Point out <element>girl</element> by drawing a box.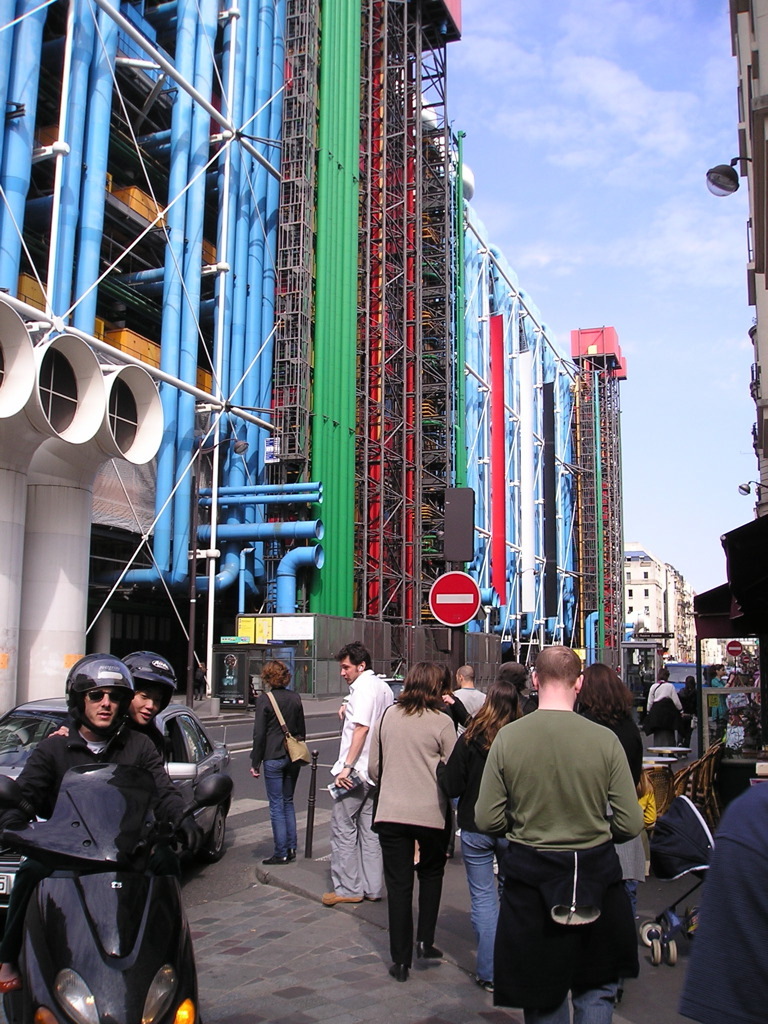
BBox(431, 683, 519, 988).
